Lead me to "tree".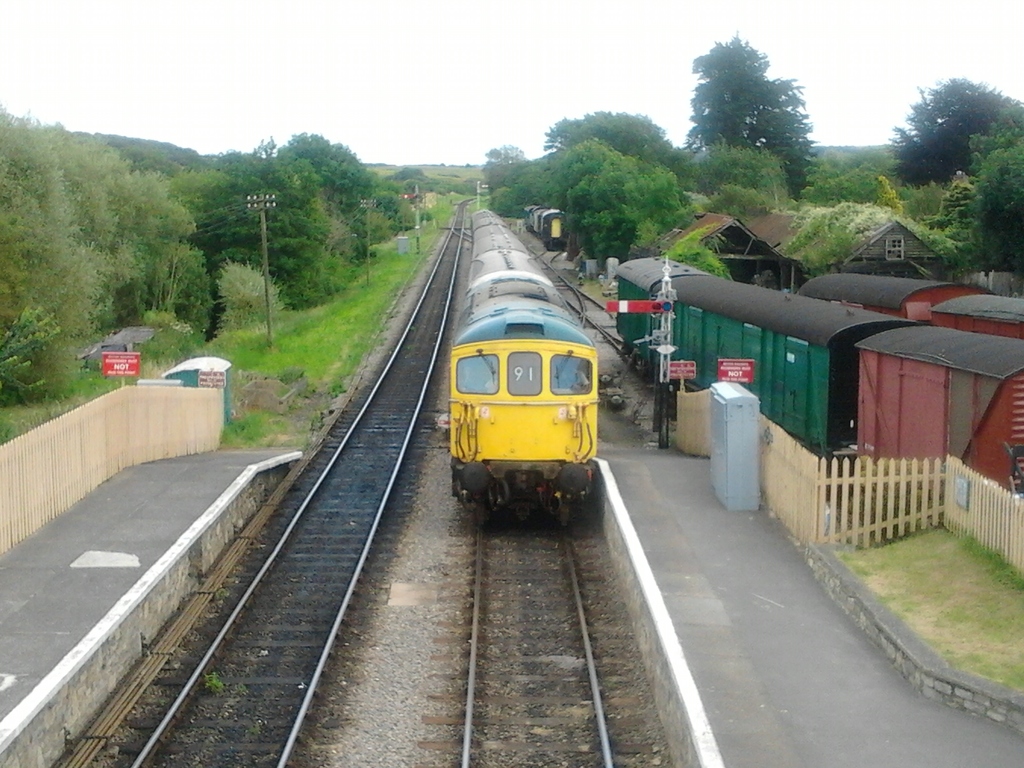
Lead to (683, 141, 806, 218).
